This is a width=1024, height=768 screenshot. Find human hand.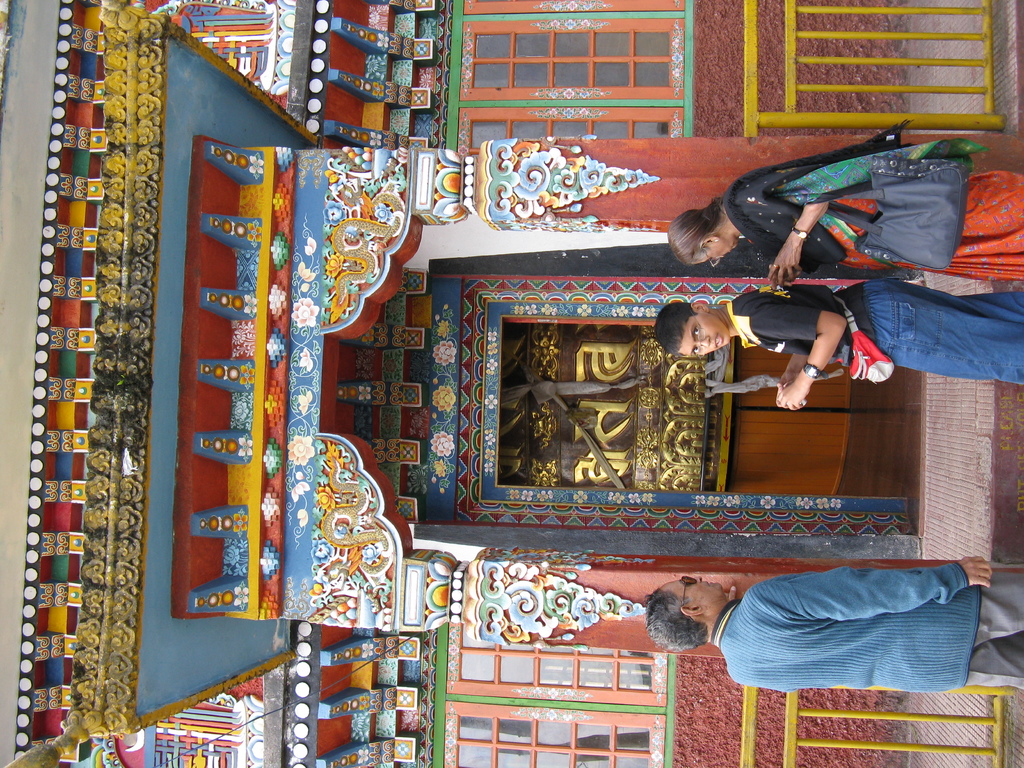
Bounding box: <box>724,584,739,605</box>.
